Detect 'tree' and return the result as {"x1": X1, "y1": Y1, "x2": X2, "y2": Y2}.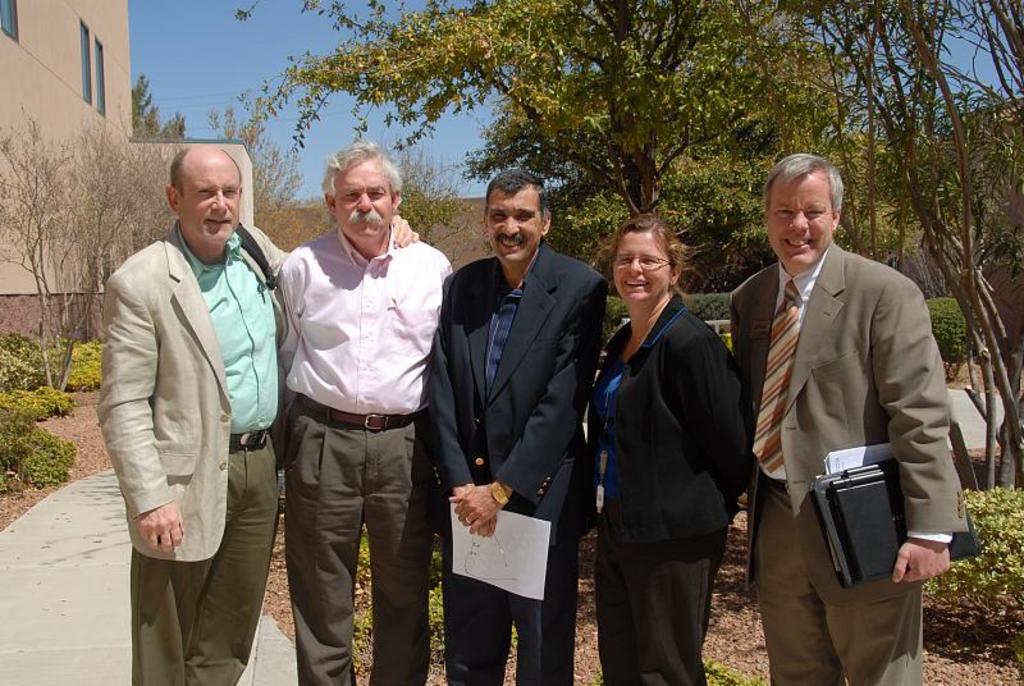
{"x1": 0, "y1": 106, "x2": 90, "y2": 395}.
